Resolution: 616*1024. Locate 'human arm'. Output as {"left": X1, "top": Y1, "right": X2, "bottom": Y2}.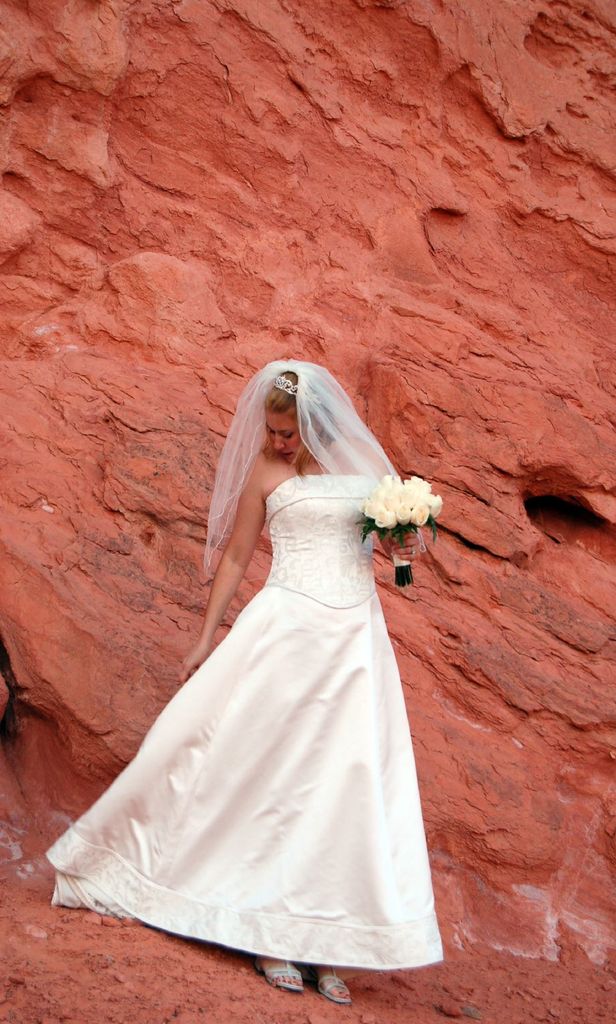
{"left": 354, "top": 442, "right": 423, "bottom": 554}.
